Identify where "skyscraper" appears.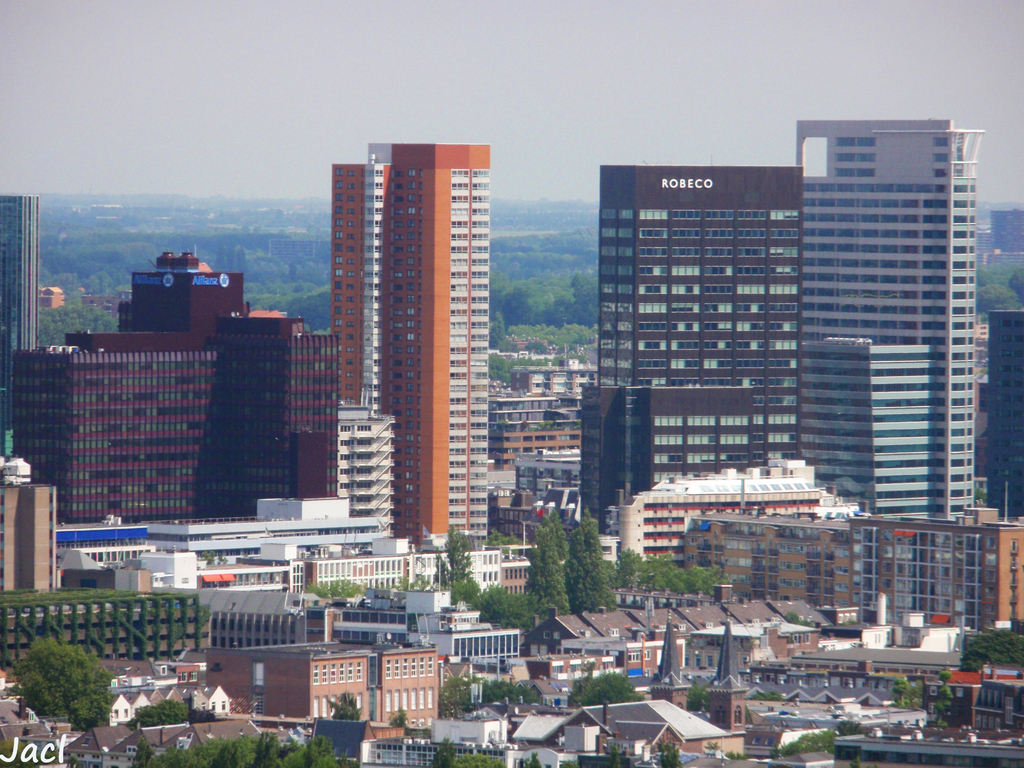
Appears at (580,164,804,532).
